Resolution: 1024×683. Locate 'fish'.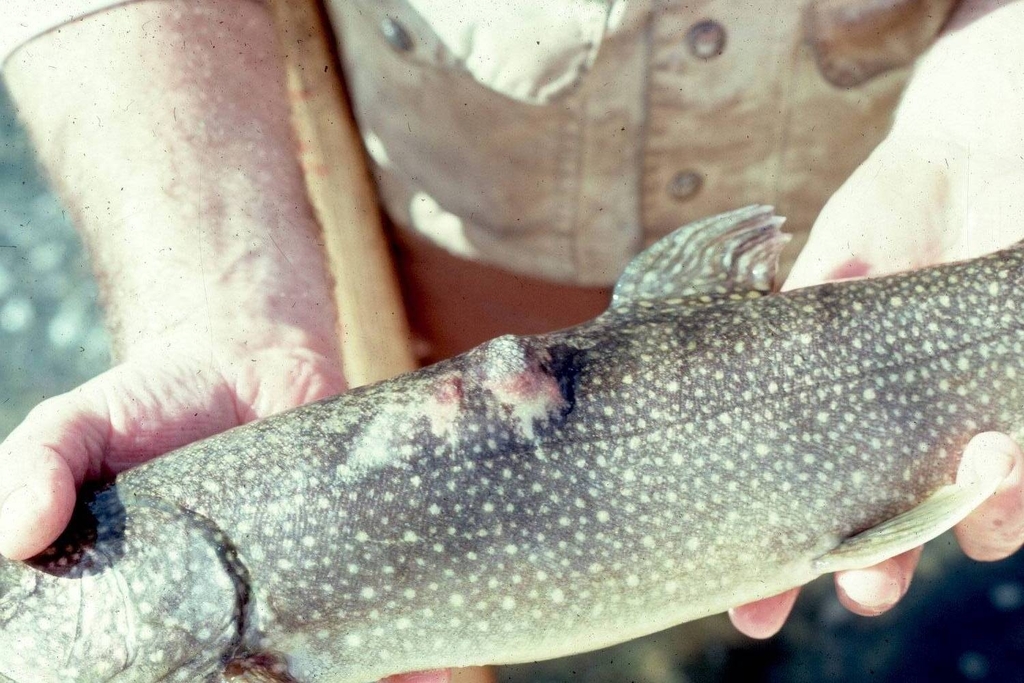
box(0, 210, 1023, 682).
